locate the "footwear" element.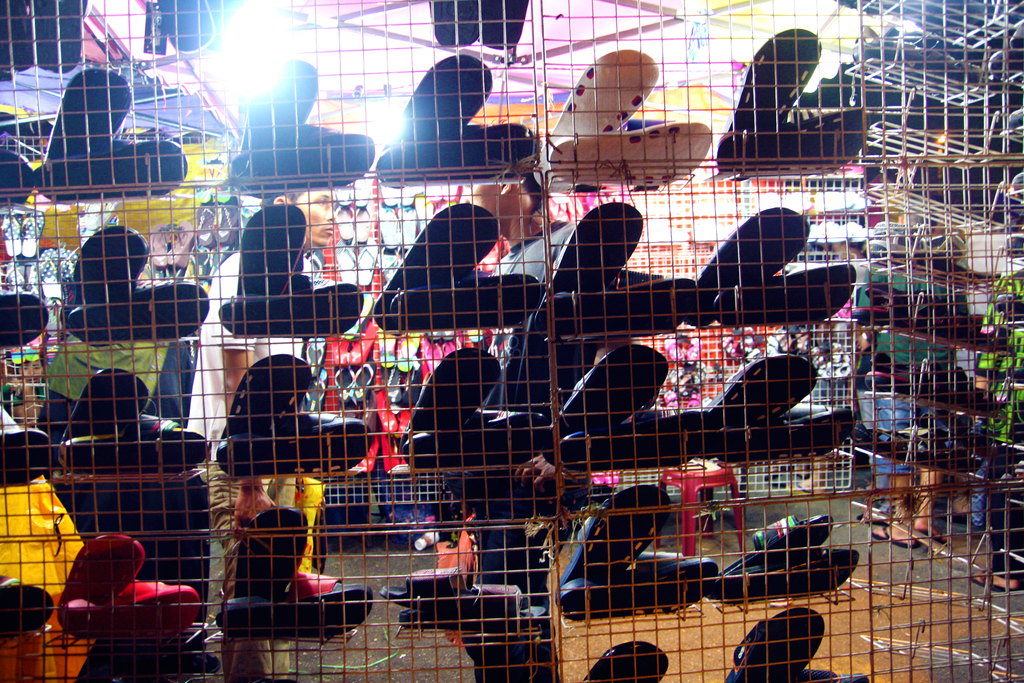
Element bbox: Rect(1, 573, 46, 640).
